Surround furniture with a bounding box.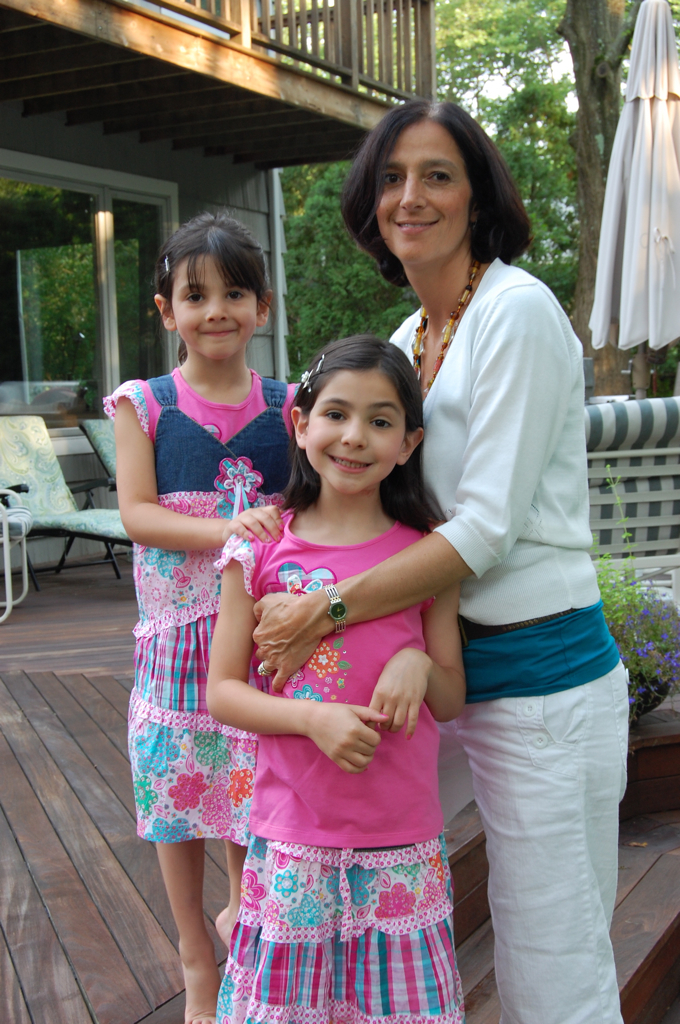
rect(0, 405, 130, 626).
